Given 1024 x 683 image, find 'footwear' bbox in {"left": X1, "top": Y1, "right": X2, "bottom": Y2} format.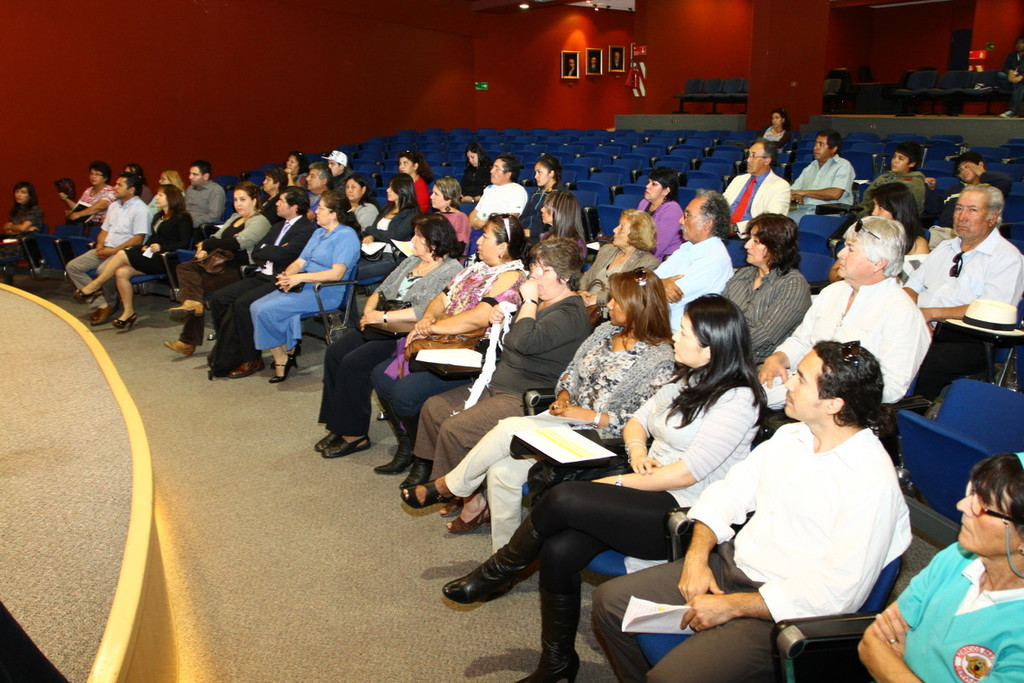
{"left": 164, "top": 339, "right": 194, "bottom": 357}.
